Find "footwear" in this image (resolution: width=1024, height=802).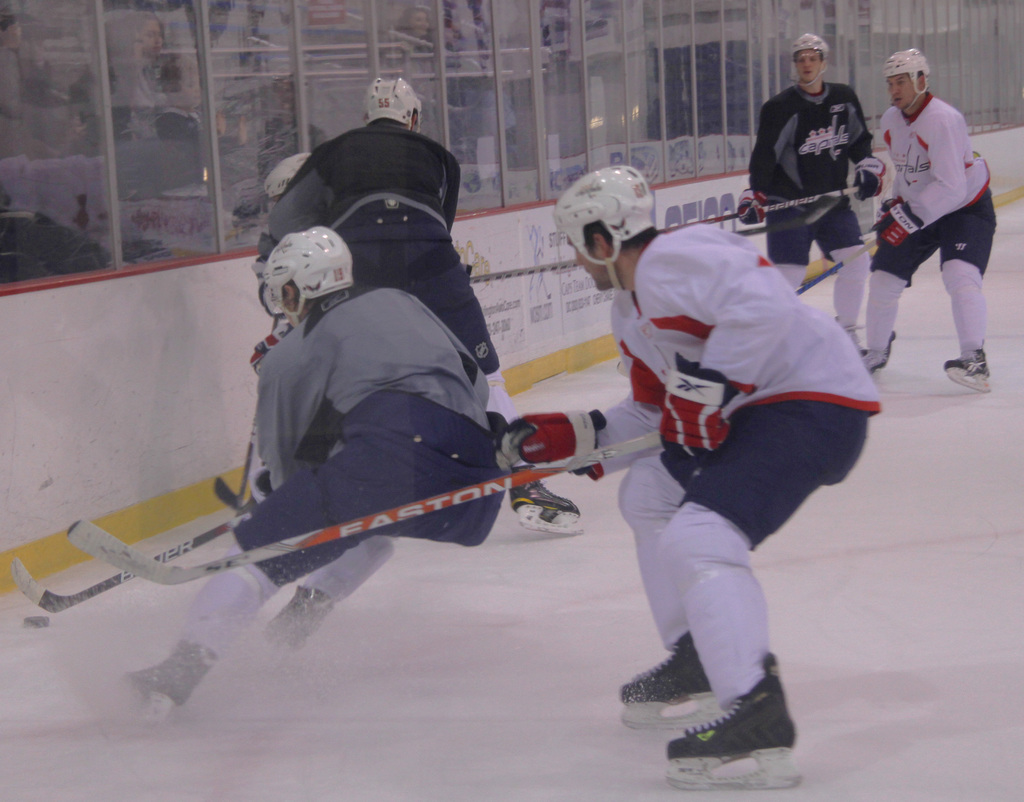
detection(504, 482, 580, 532).
